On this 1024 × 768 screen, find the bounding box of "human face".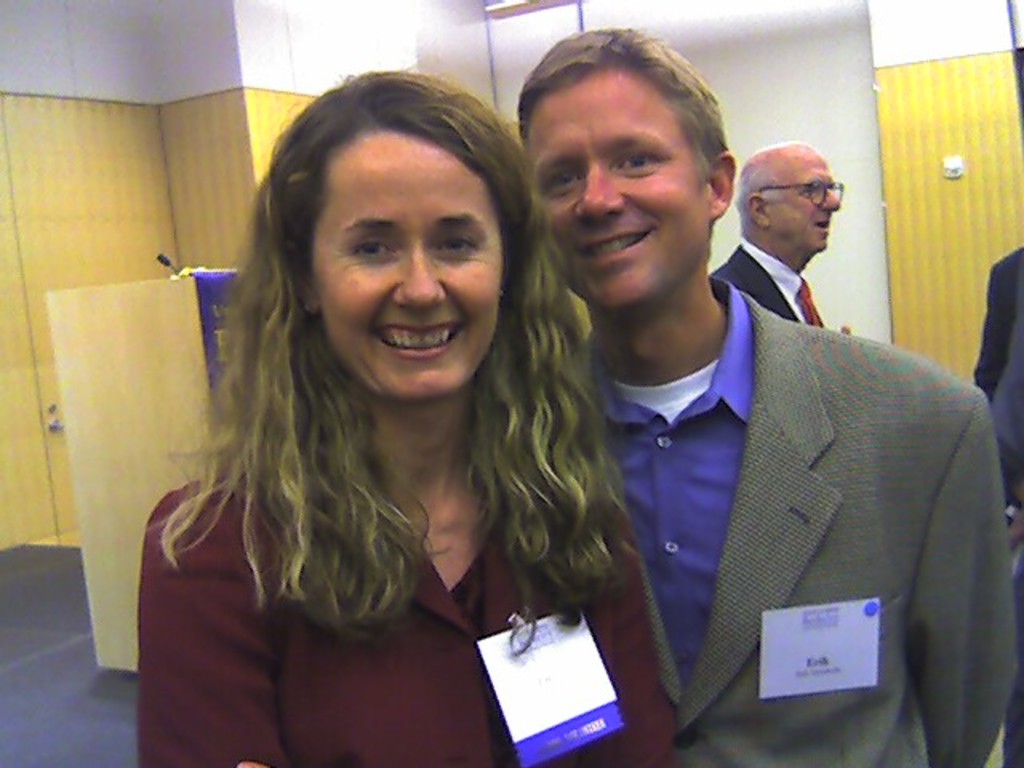
Bounding box: select_region(525, 69, 706, 306).
